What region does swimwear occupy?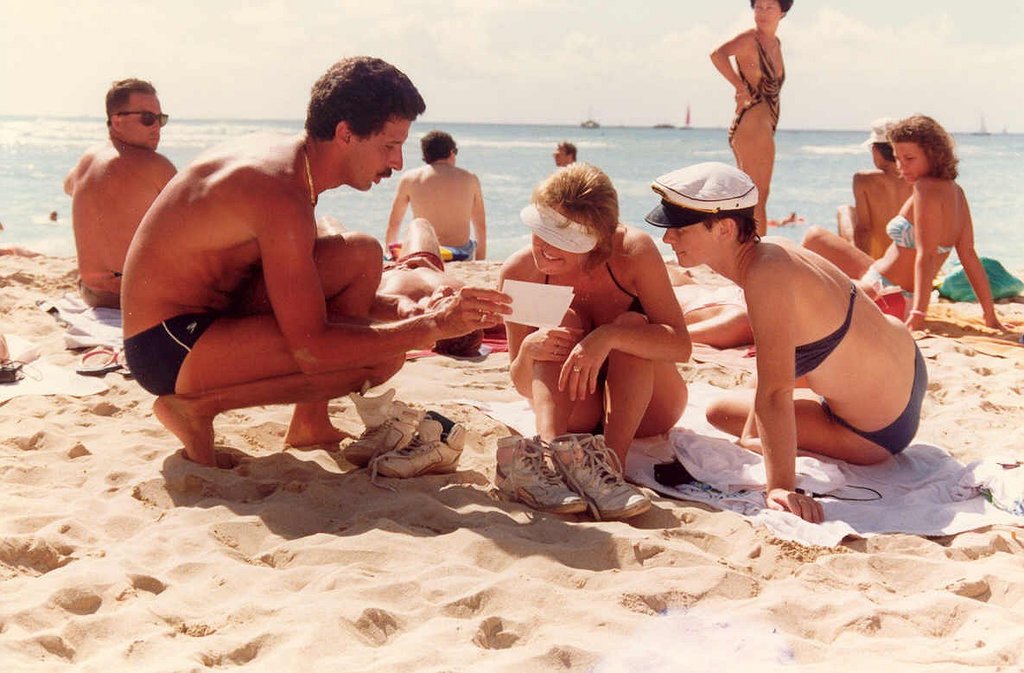
locate(793, 281, 860, 380).
